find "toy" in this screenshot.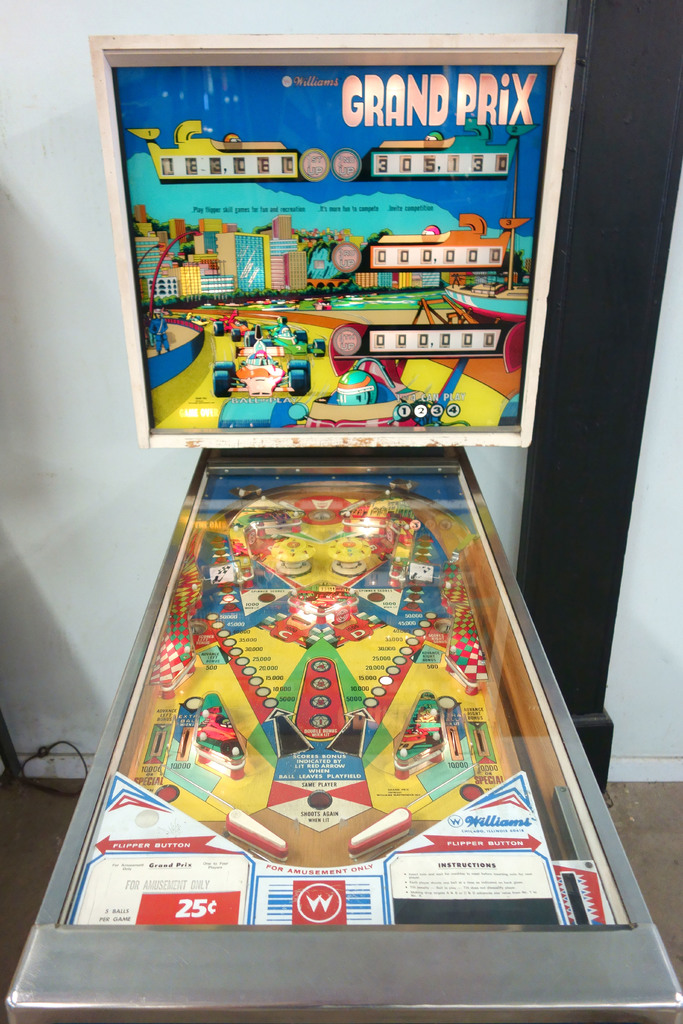
The bounding box for "toy" is l=393, t=357, r=456, b=428.
